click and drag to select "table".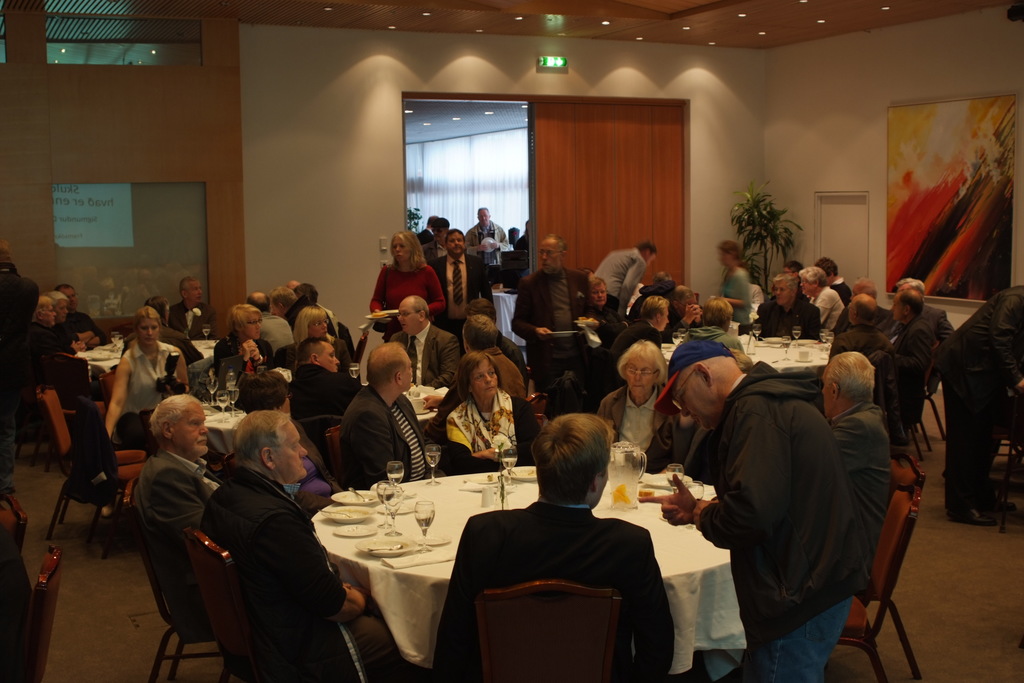
Selection: l=76, t=337, r=220, b=399.
